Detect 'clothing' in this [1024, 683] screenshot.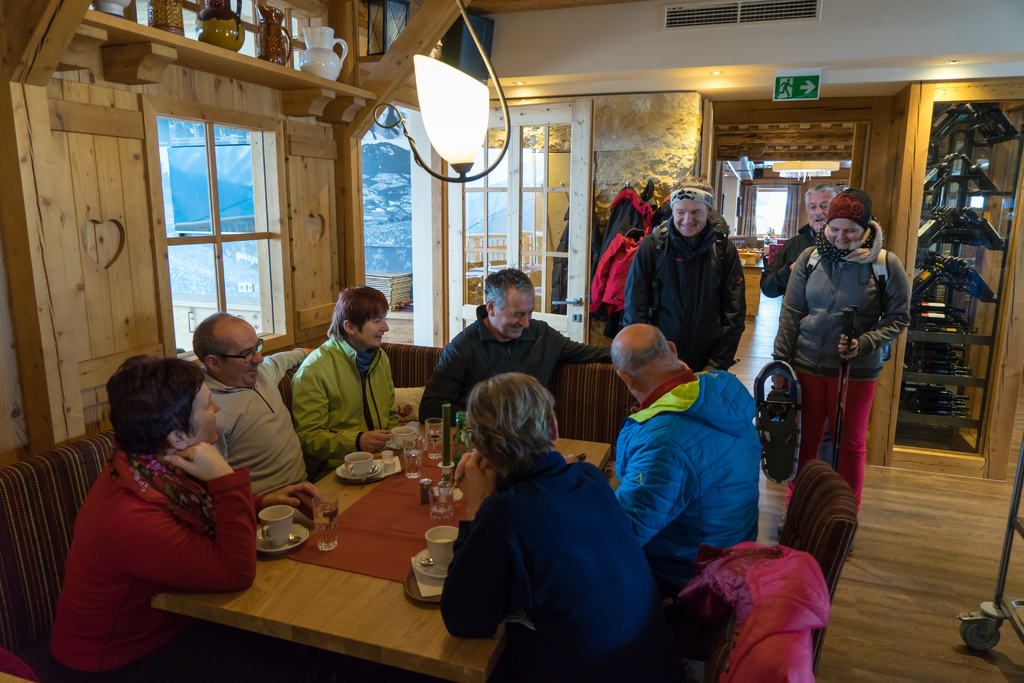
Detection: box(593, 193, 655, 338).
